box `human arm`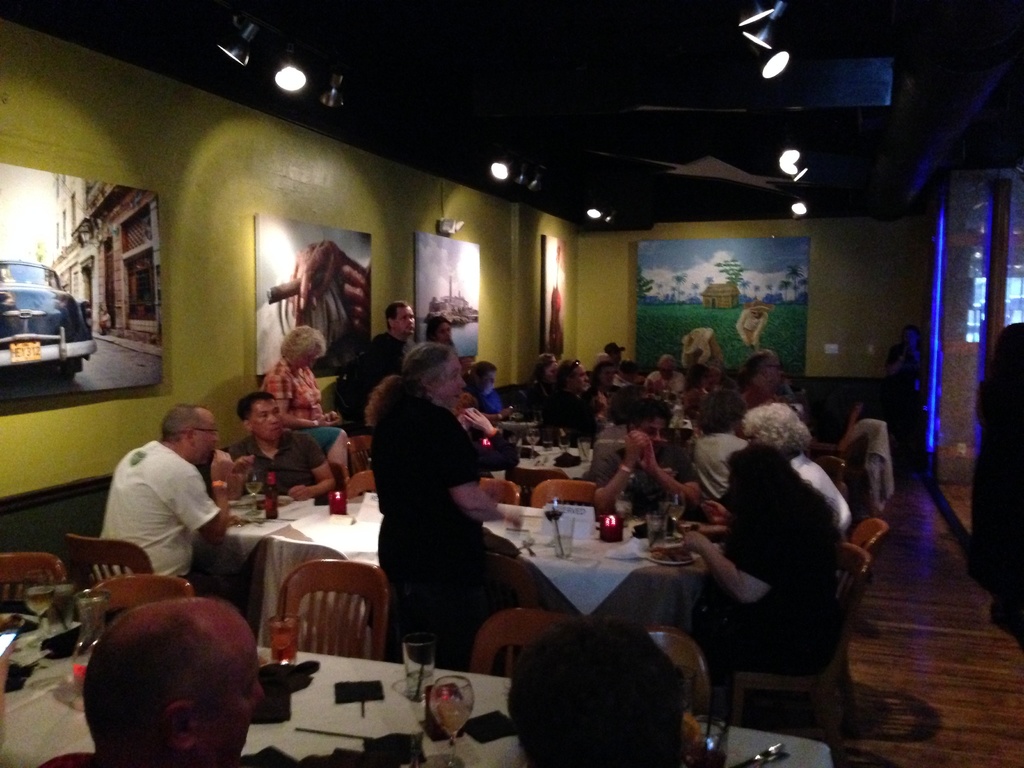
crop(635, 431, 698, 509)
